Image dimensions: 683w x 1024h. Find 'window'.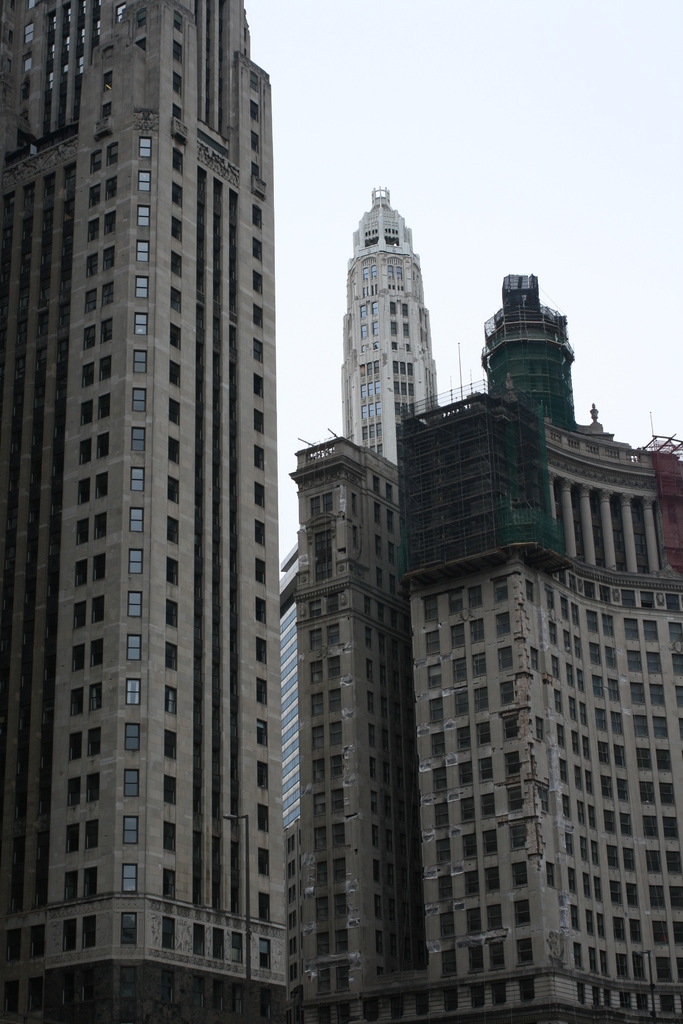
{"left": 173, "top": 12, "right": 186, "bottom": 33}.
